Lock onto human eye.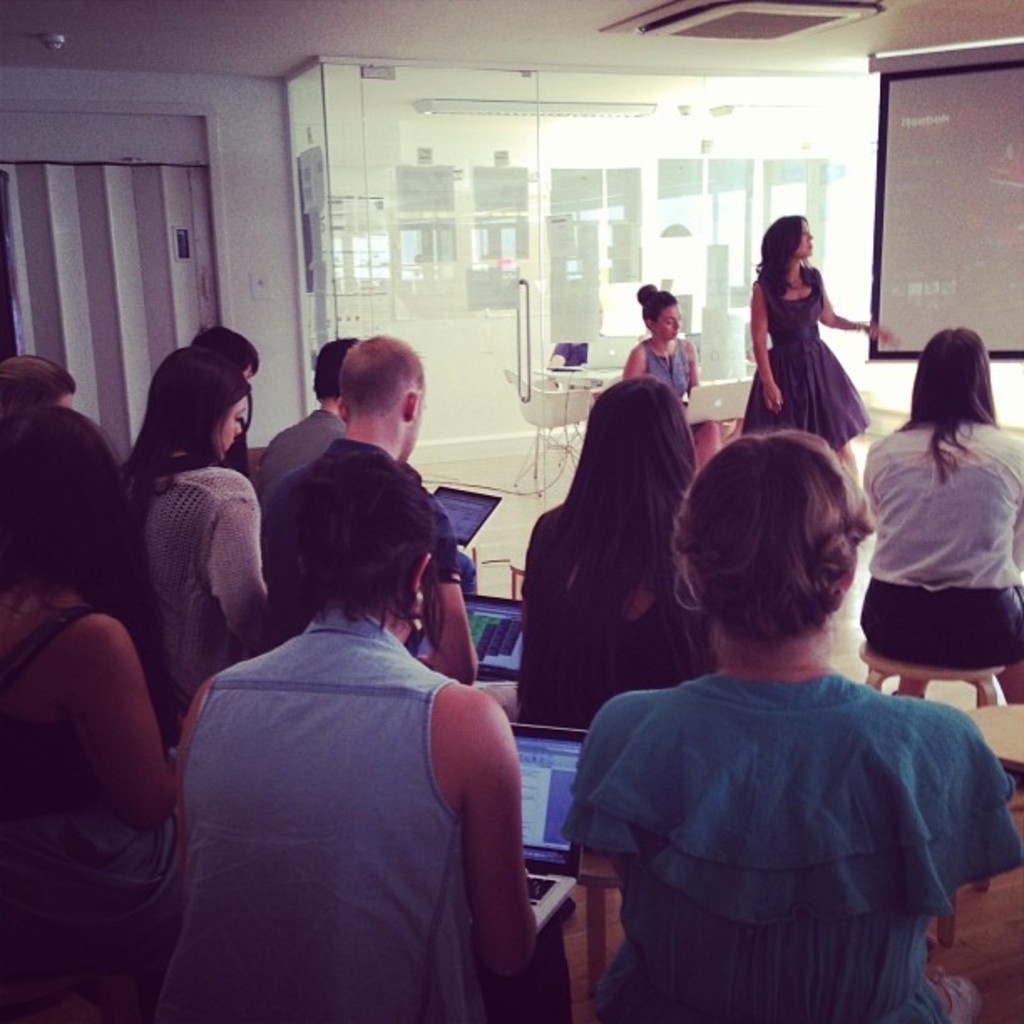
Locked: 803, 229, 808, 236.
